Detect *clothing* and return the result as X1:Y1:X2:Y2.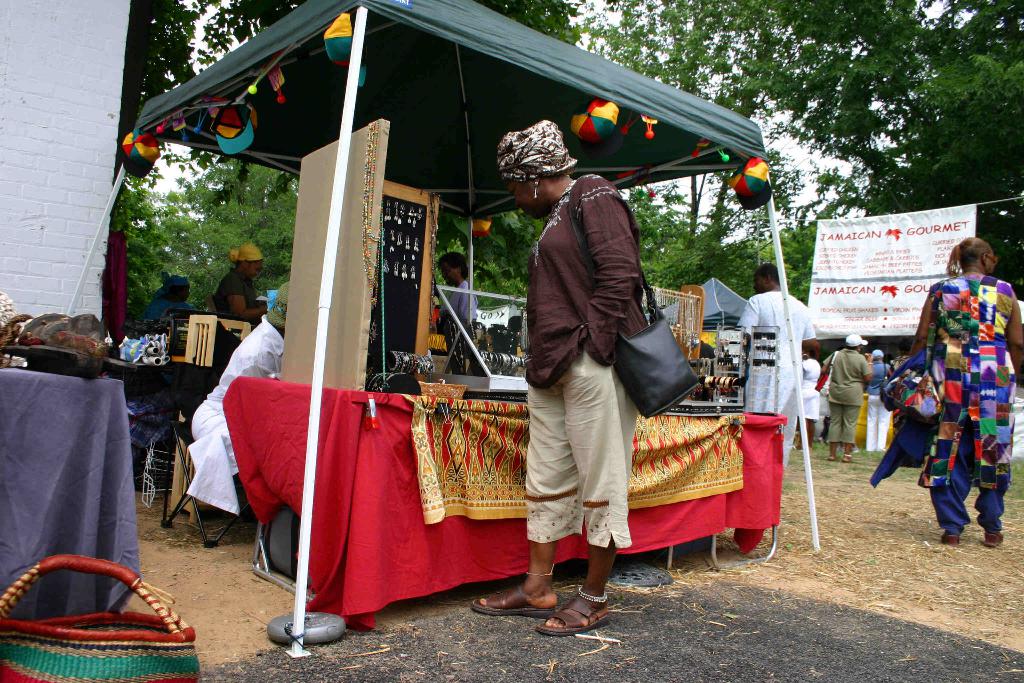
444:276:481:339.
